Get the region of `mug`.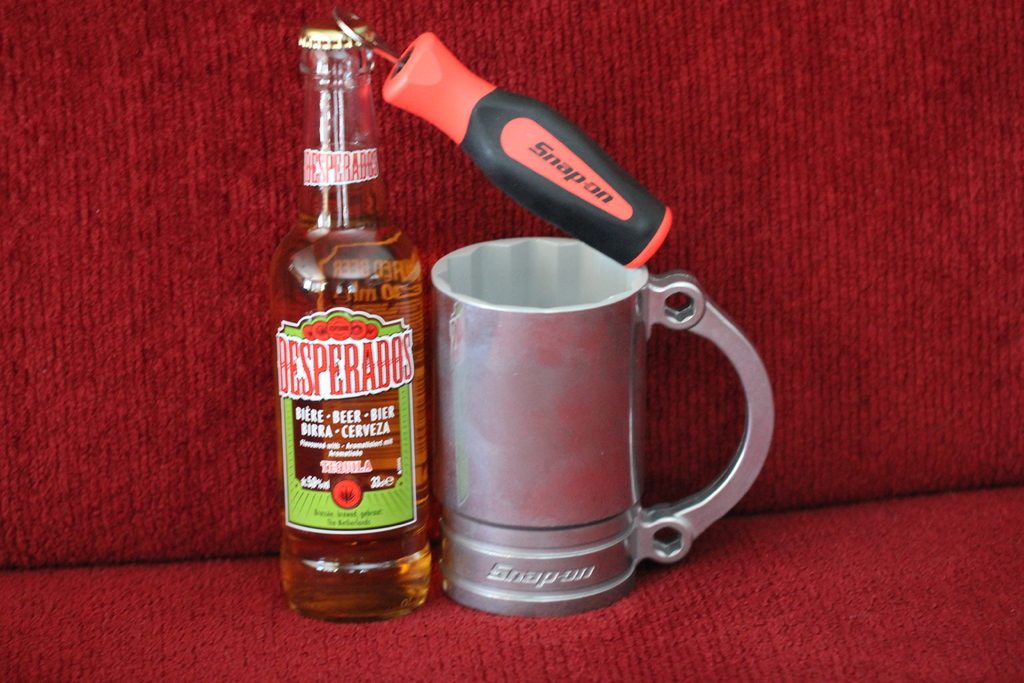
{"left": 428, "top": 238, "right": 776, "bottom": 618}.
